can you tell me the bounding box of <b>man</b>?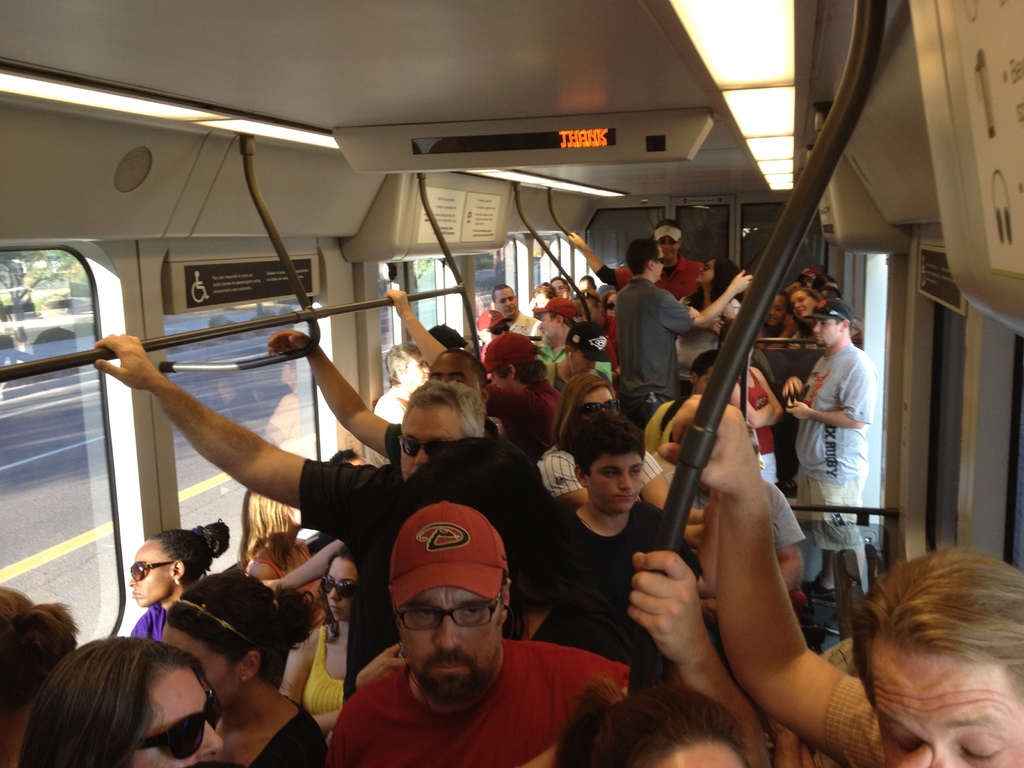
[477,305,512,339].
